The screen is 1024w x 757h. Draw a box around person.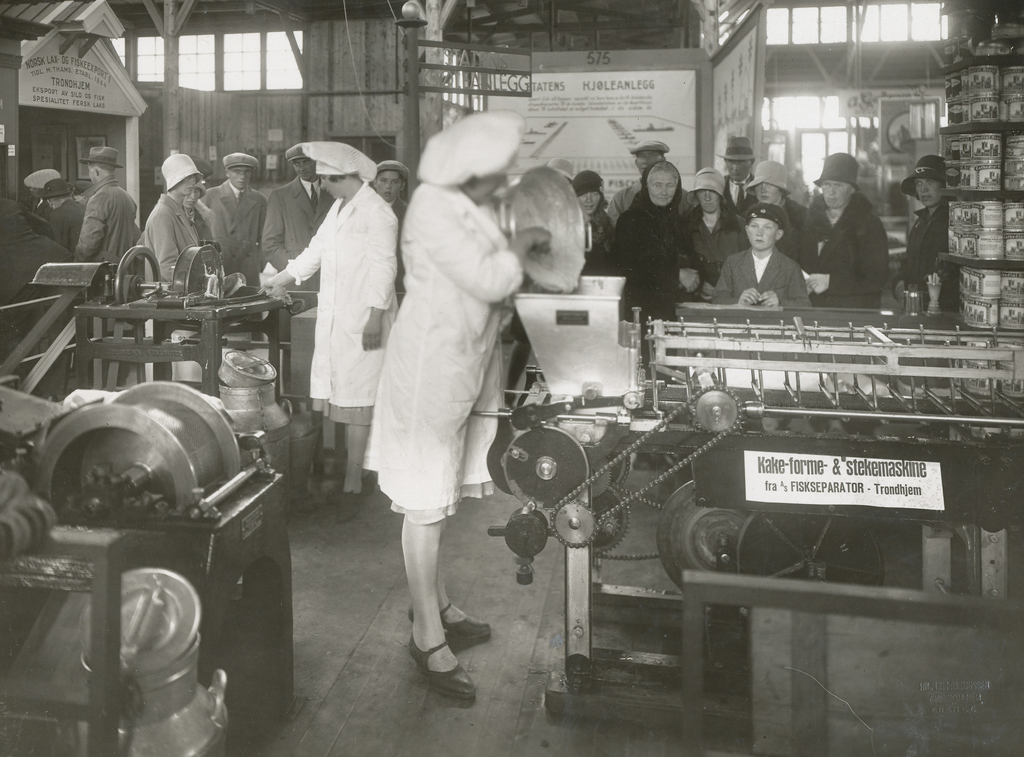
(x1=34, y1=176, x2=88, y2=250).
